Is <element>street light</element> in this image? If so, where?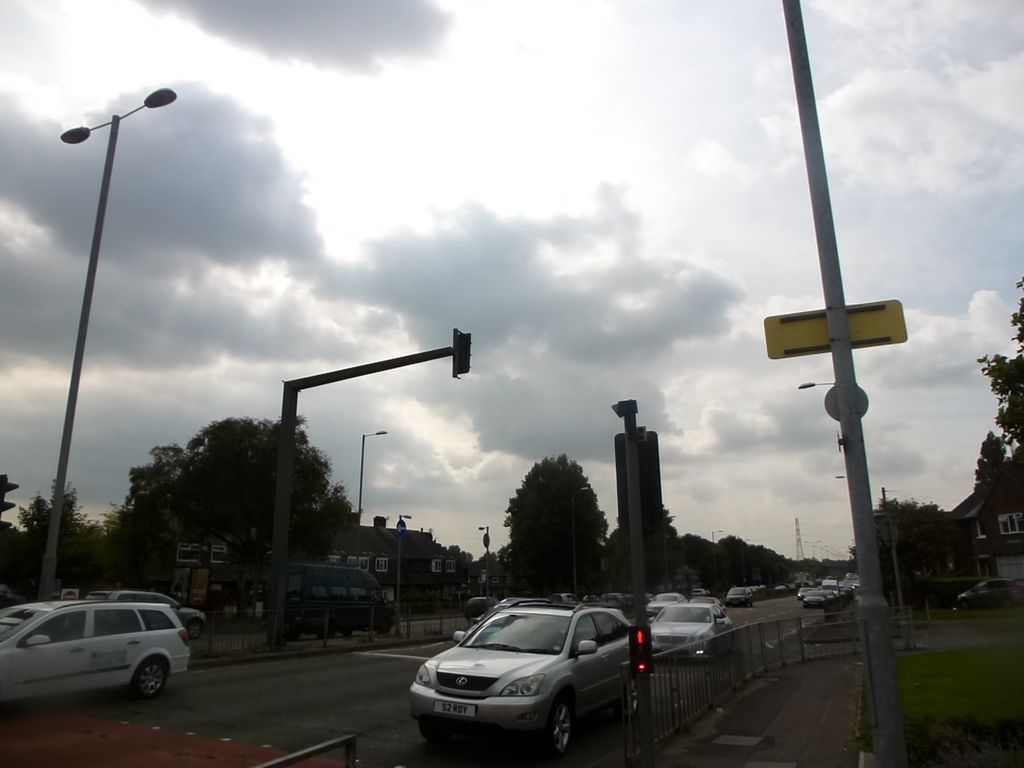
Yes, at {"x1": 711, "y1": 530, "x2": 722, "y2": 544}.
